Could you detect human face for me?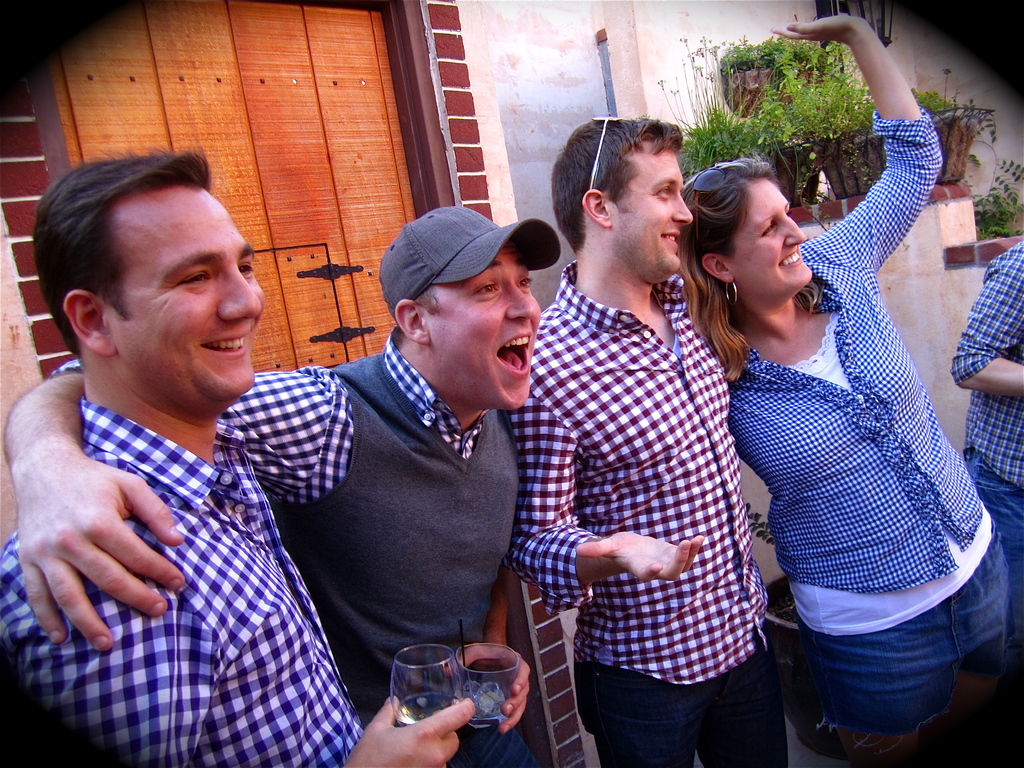
Detection result: [x1=111, y1=185, x2=264, y2=407].
